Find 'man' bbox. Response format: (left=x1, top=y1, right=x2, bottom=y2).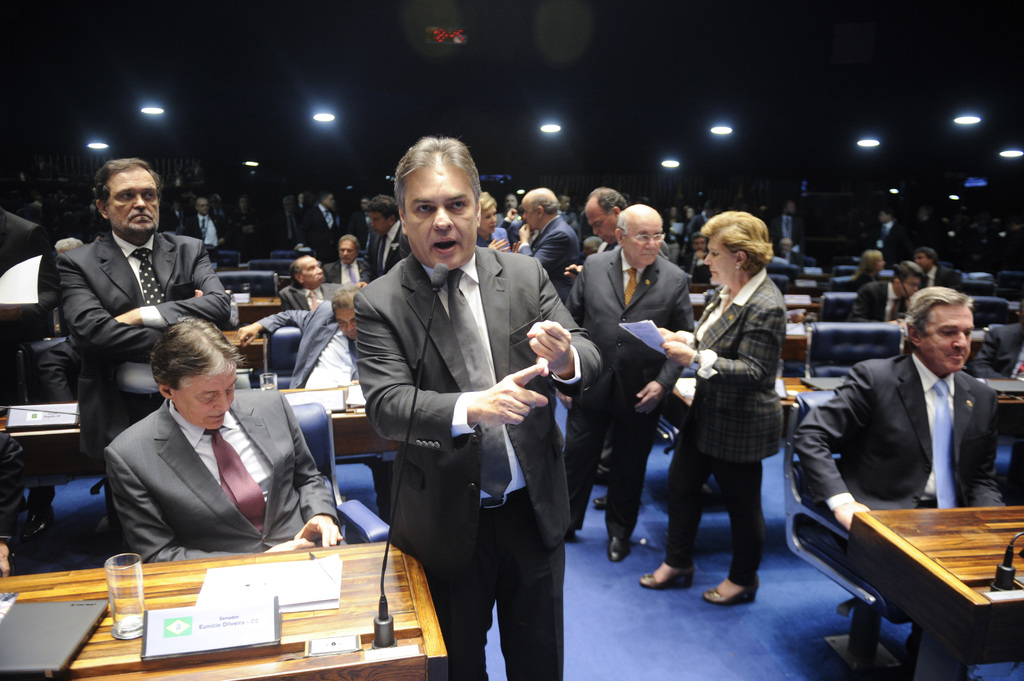
(left=275, top=250, right=341, bottom=324).
